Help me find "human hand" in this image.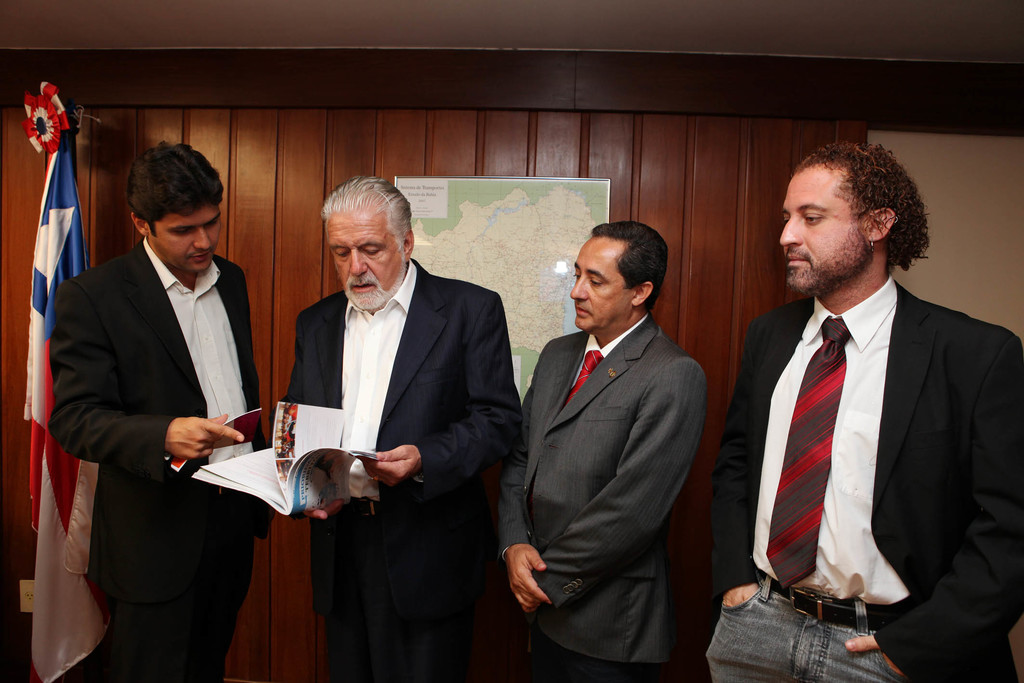
Found it: x1=164 y1=408 x2=246 y2=462.
